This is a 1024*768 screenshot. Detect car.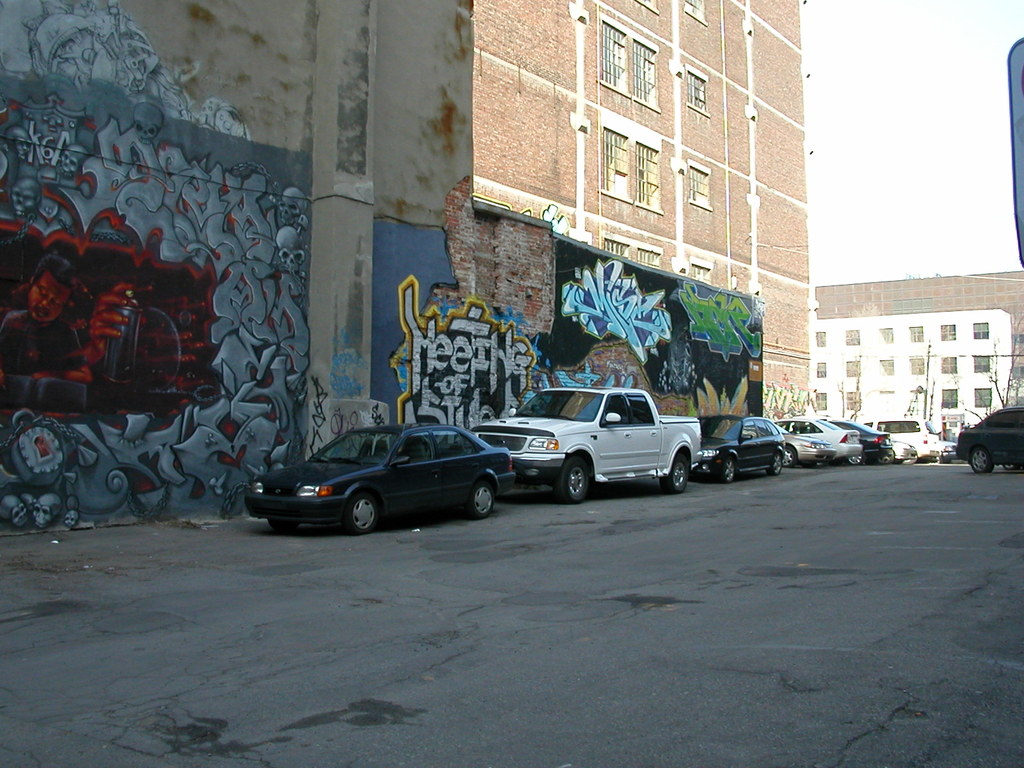
[left=774, top=417, right=868, bottom=468].
